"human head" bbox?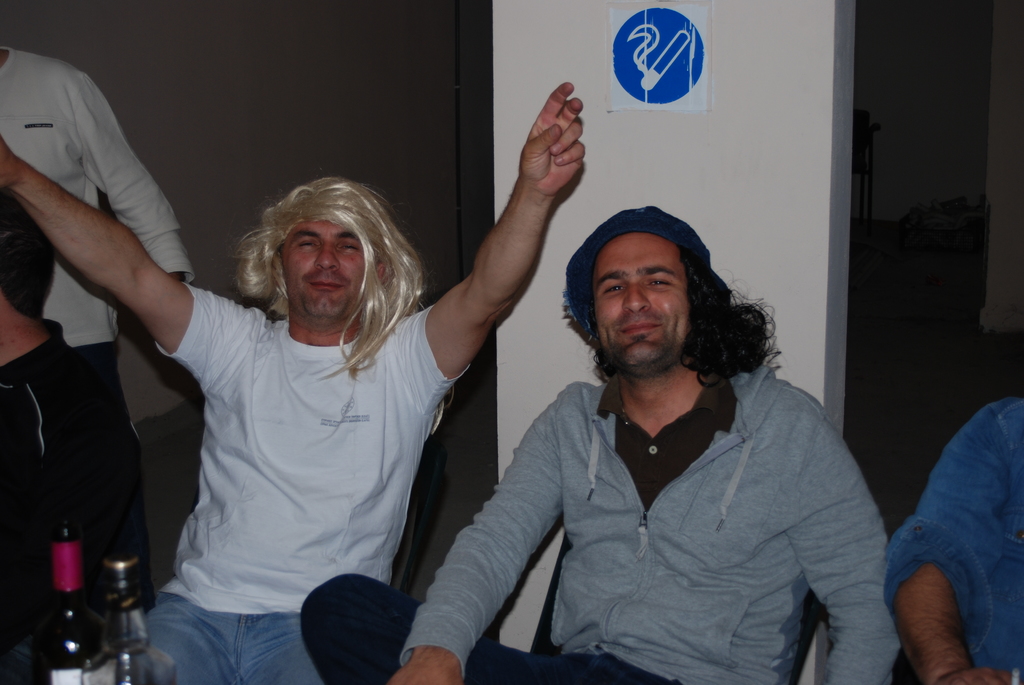
left=234, top=171, right=410, bottom=323
